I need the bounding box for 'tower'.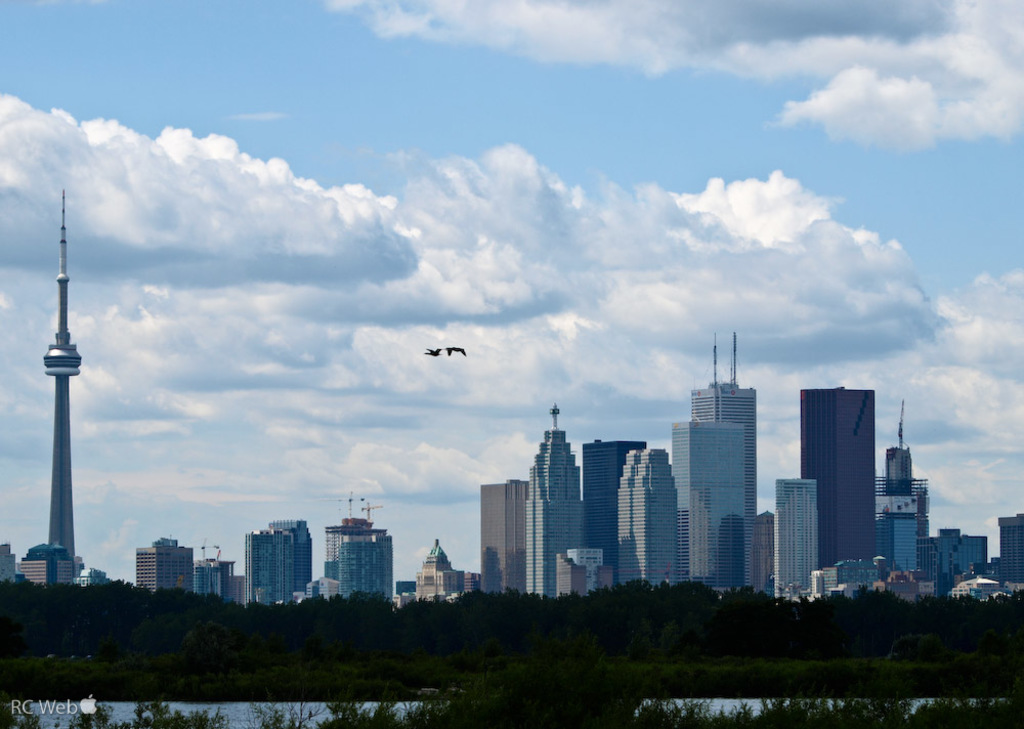
Here it is: (x1=409, y1=548, x2=469, y2=592).
